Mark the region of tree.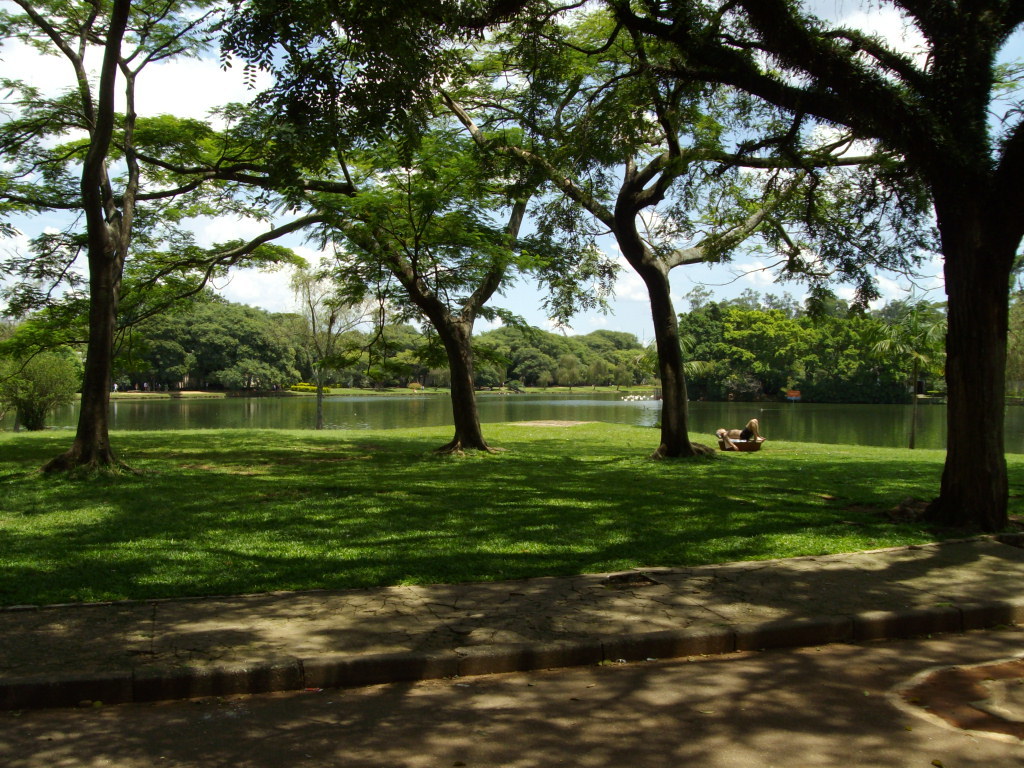
Region: box=[5, 307, 23, 368].
